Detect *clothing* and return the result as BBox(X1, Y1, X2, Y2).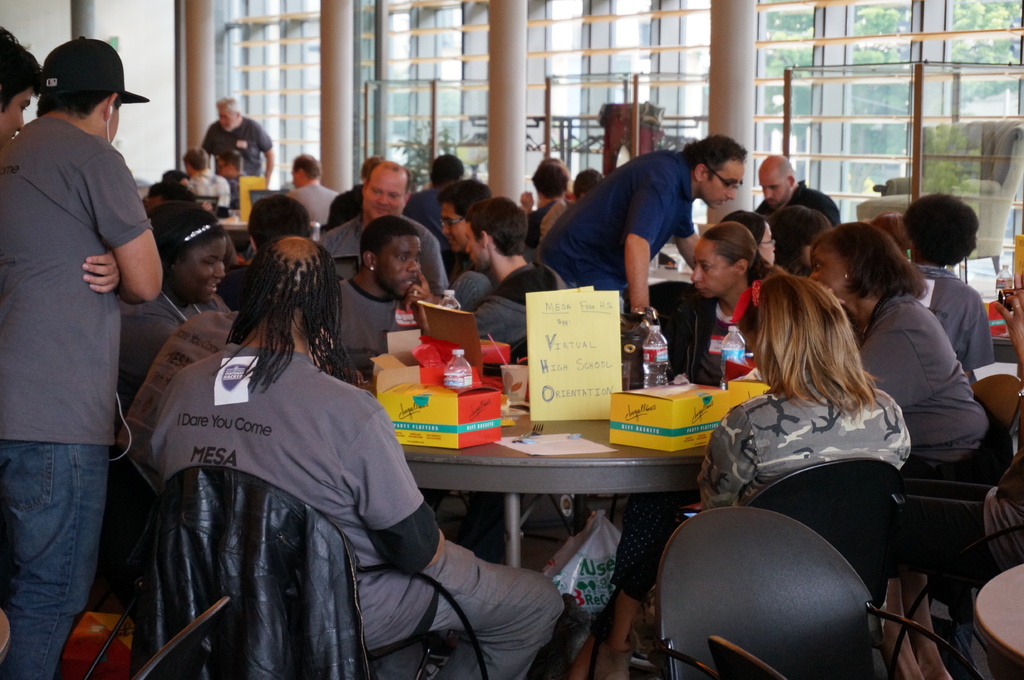
BBox(111, 287, 225, 411).
